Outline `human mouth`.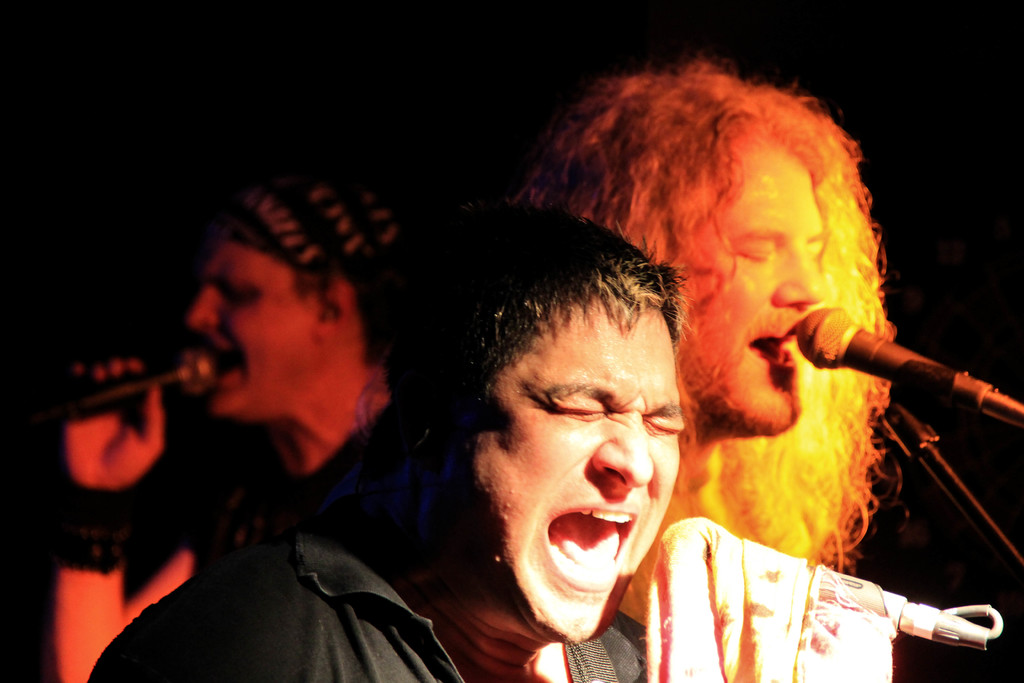
Outline: 536, 498, 632, 597.
